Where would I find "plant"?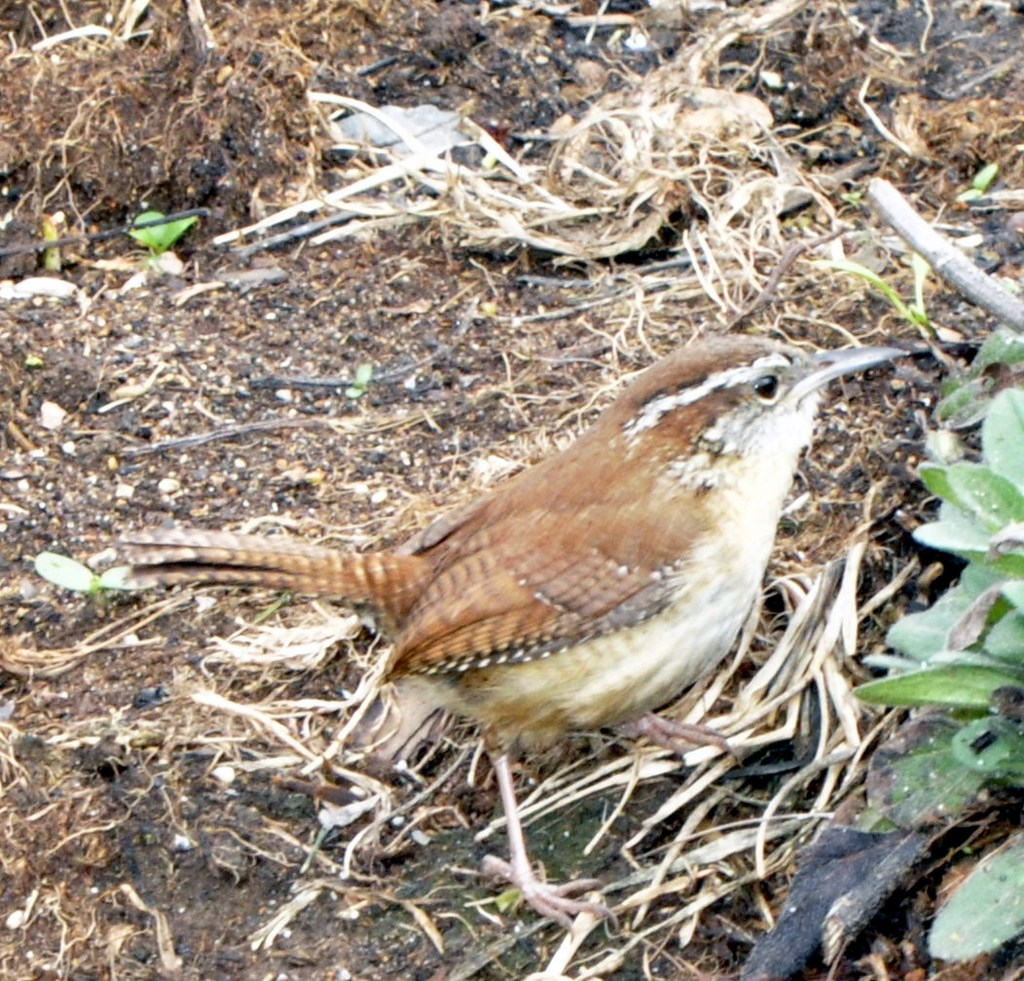
At box=[345, 361, 377, 408].
